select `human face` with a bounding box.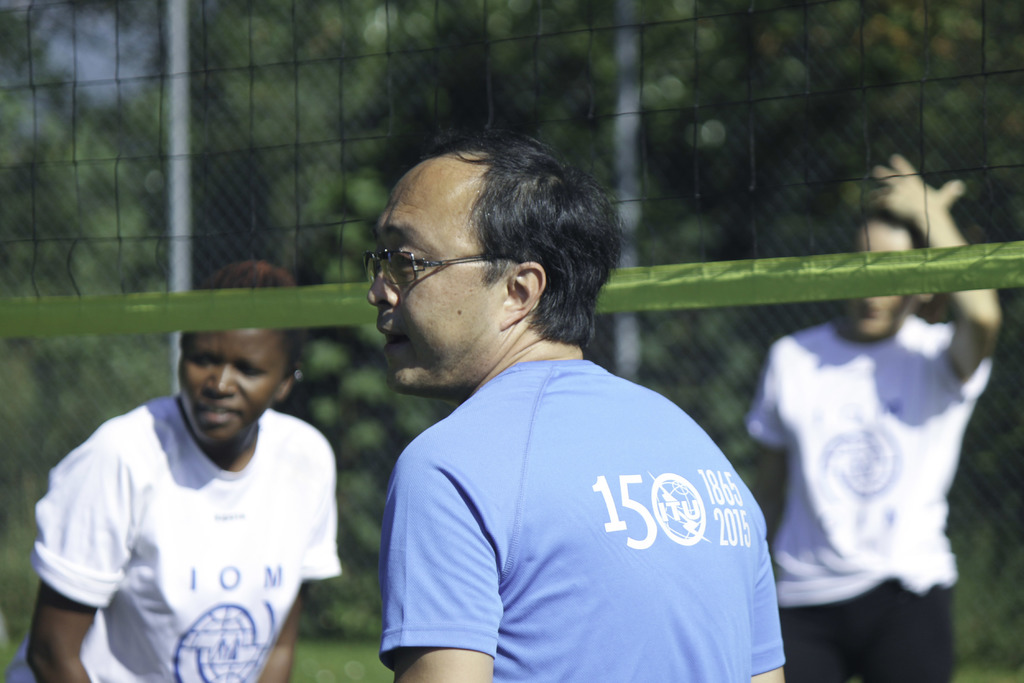
838, 219, 912, 339.
